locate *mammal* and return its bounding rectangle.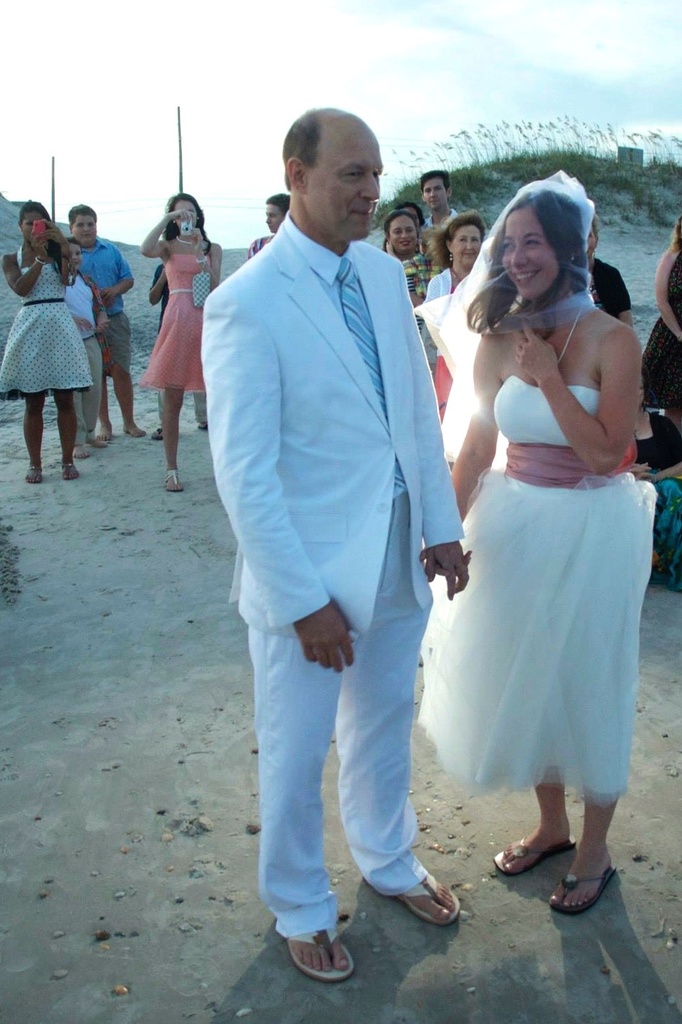
197/103/470/984.
